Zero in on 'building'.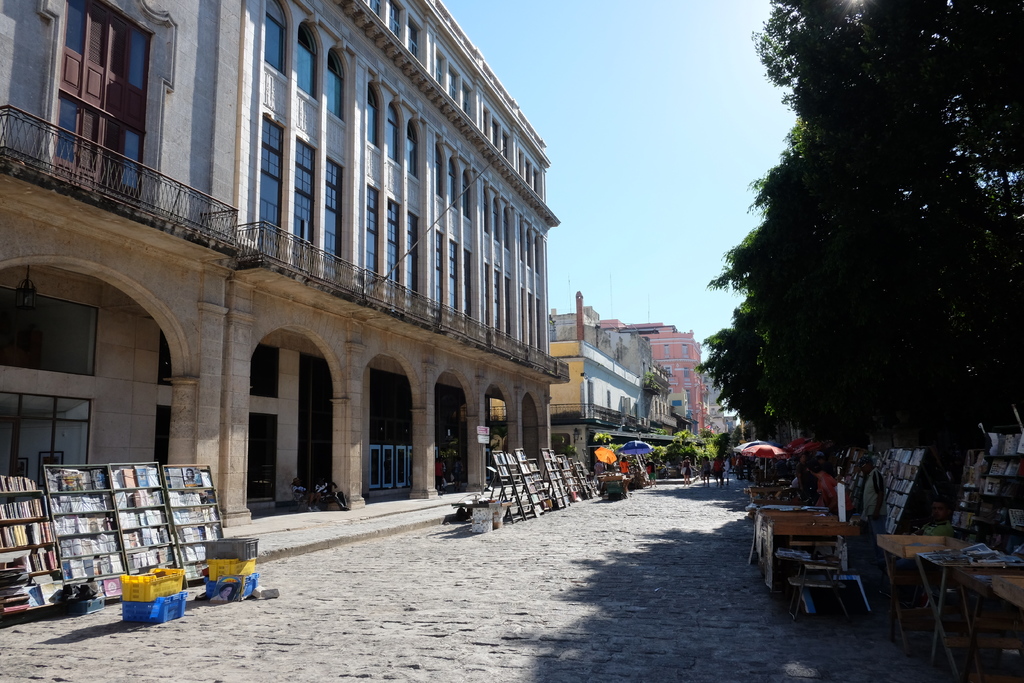
Zeroed in: l=550, t=290, r=675, b=481.
